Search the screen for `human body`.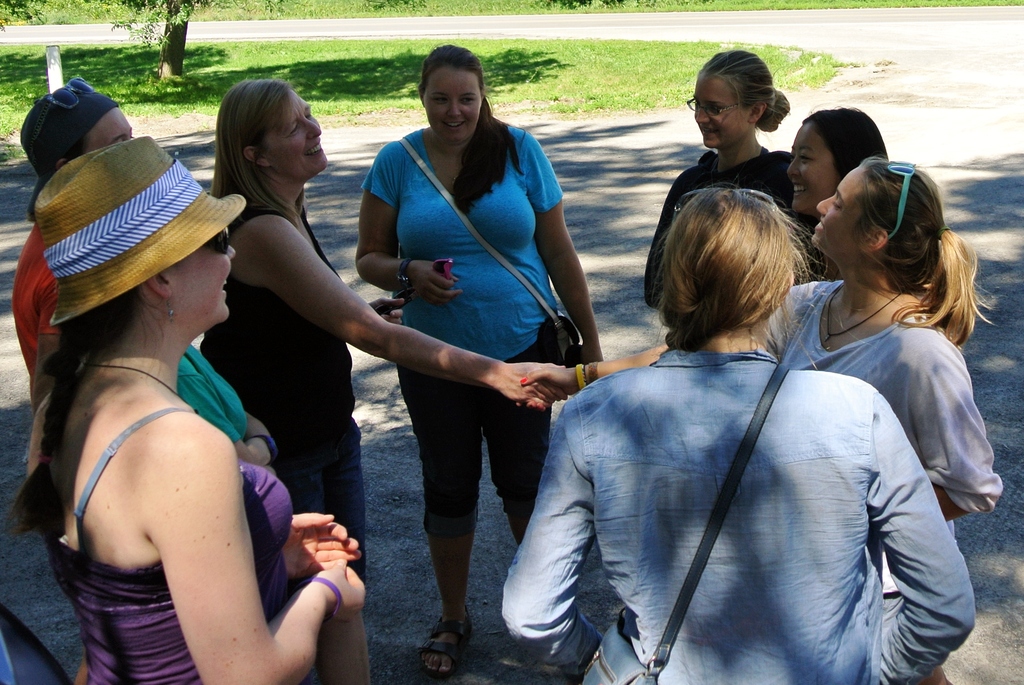
Found at <box>518,281,1002,614</box>.
